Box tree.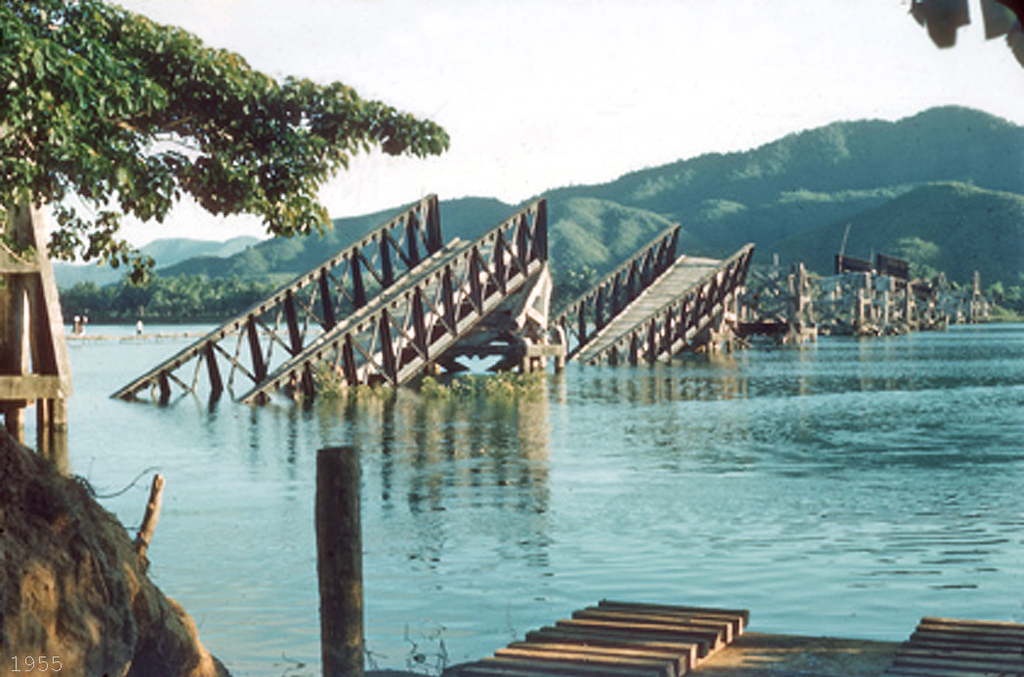
left=225, top=245, right=267, bottom=274.
